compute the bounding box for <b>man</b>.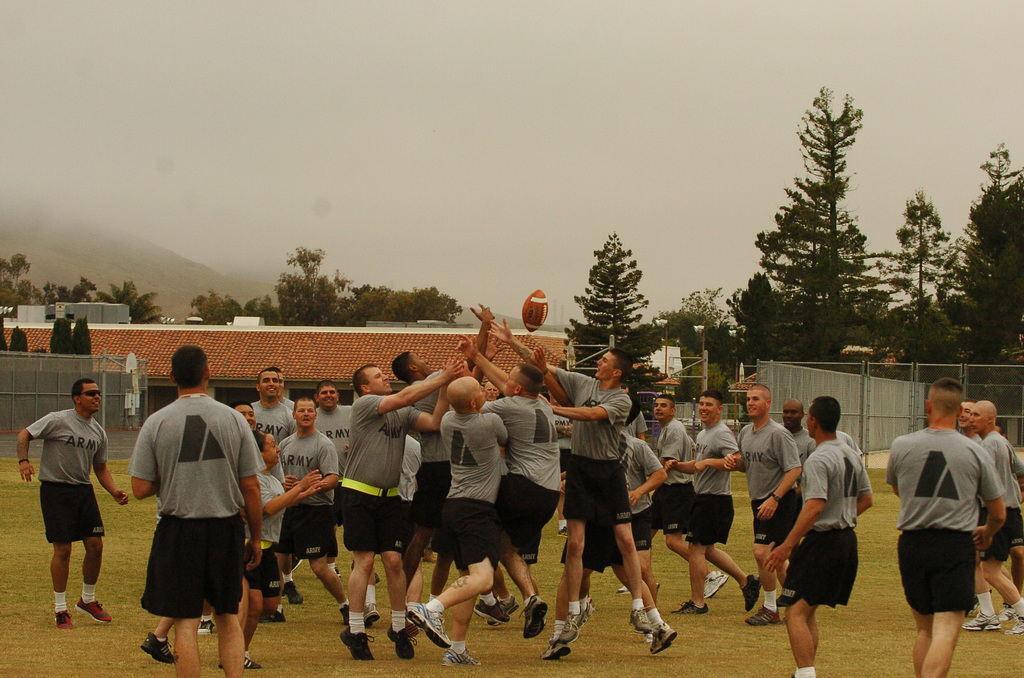
crop(641, 395, 733, 604).
